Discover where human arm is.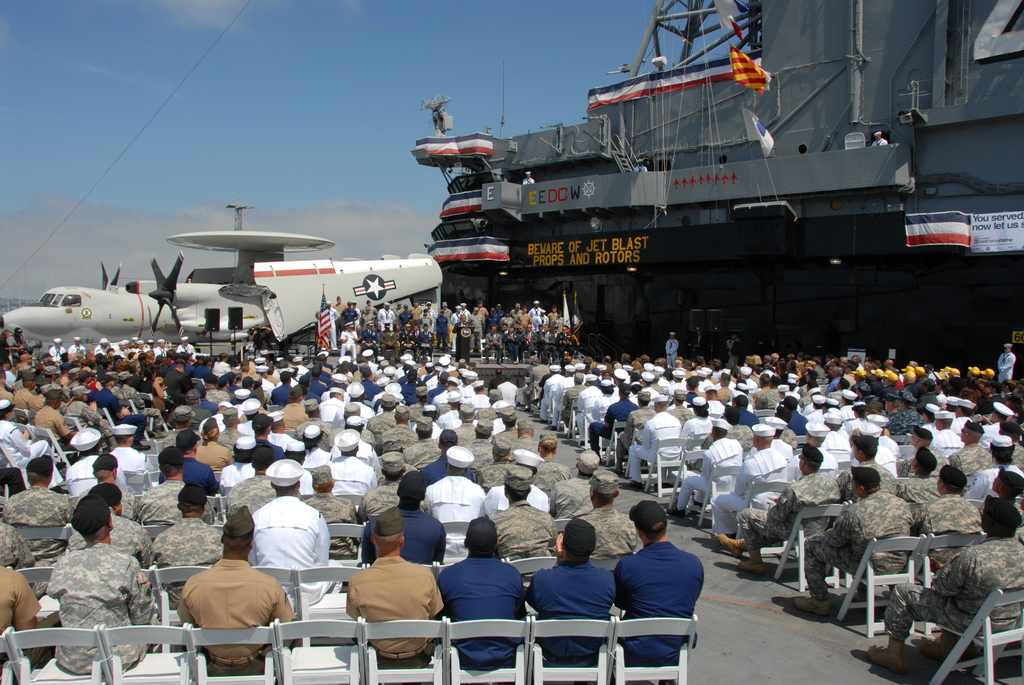
Discovered at region(671, 338, 680, 357).
